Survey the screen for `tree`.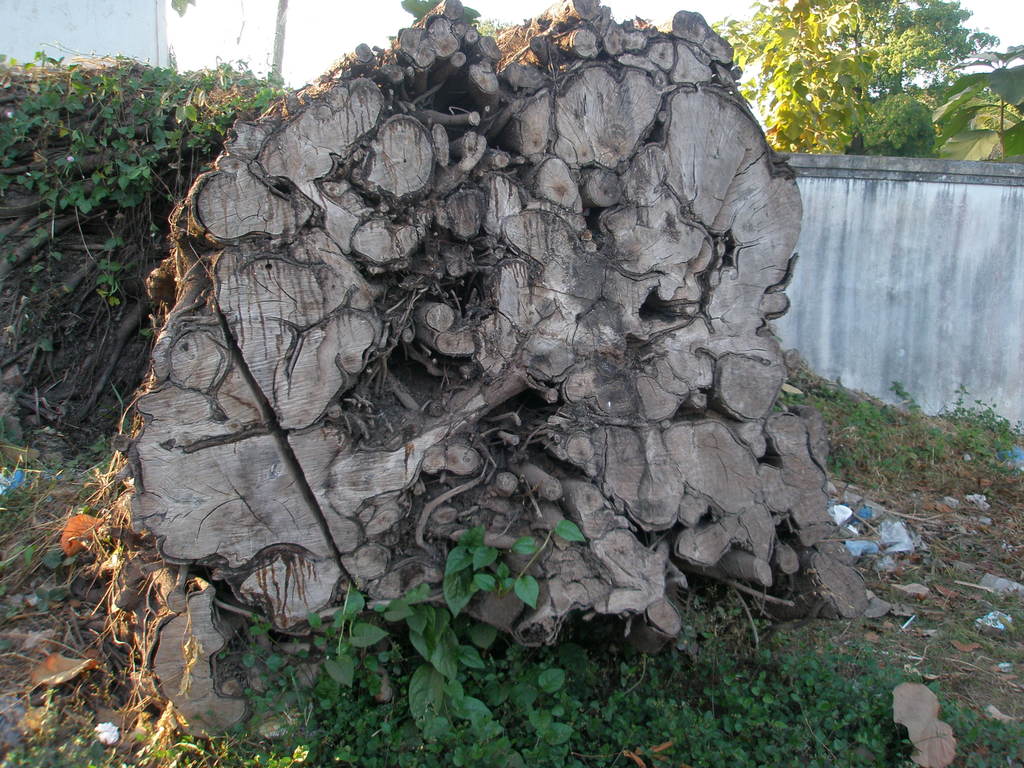
Survey found: 714:0:1007:156.
